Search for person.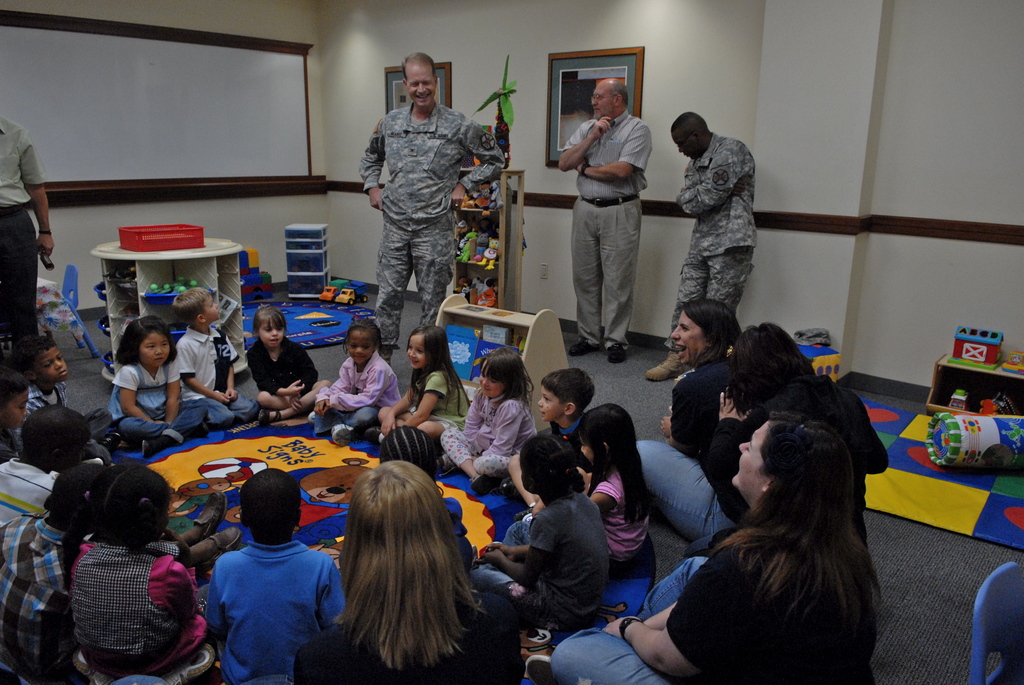
Found at BBox(648, 107, 760, 385).
